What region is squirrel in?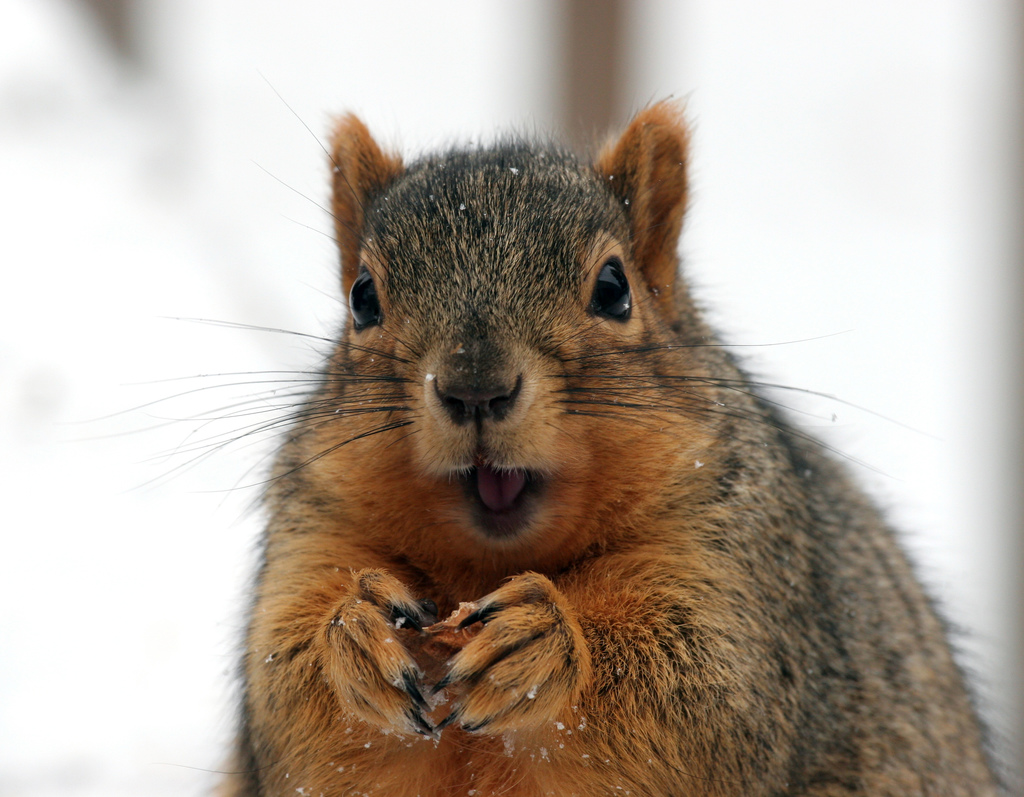
[53,85,1023,796].
